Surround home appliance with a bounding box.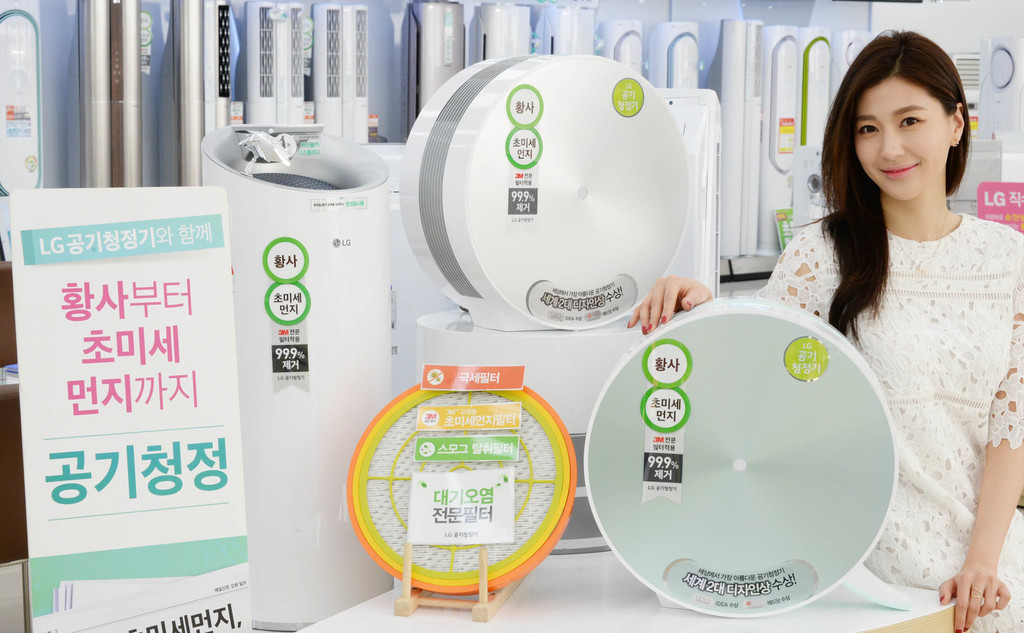
Rect(63, 0, 143, 193).
